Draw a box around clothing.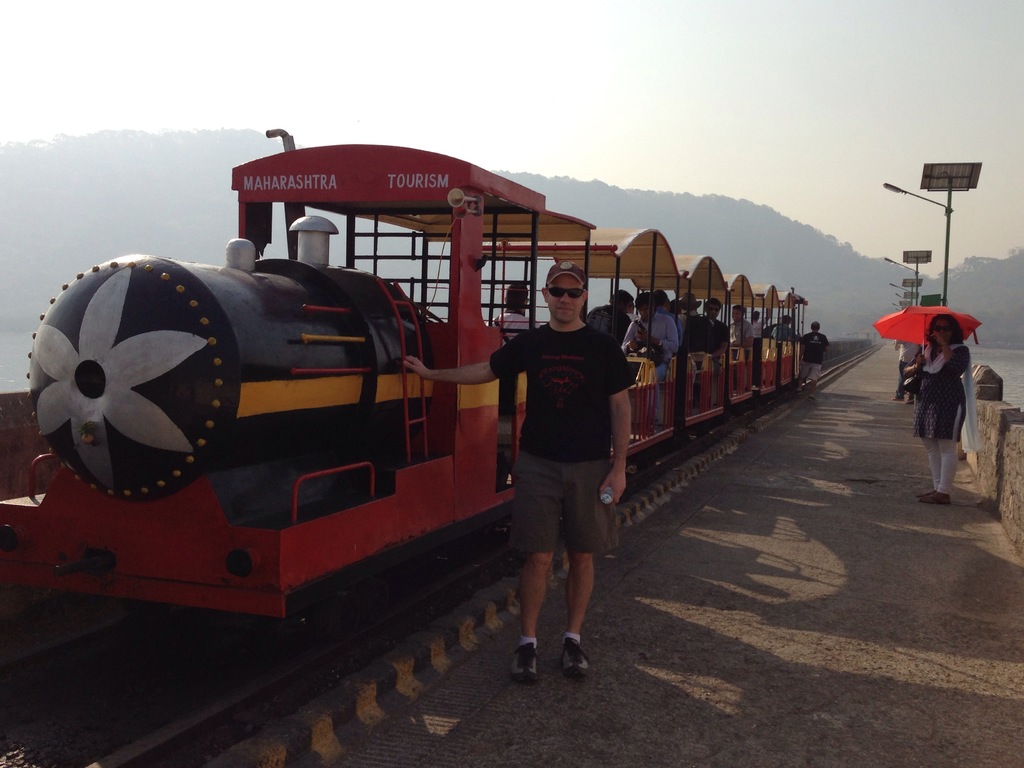
{"left": 745, "top": 318, "right": 769, "bottom": 344}.
